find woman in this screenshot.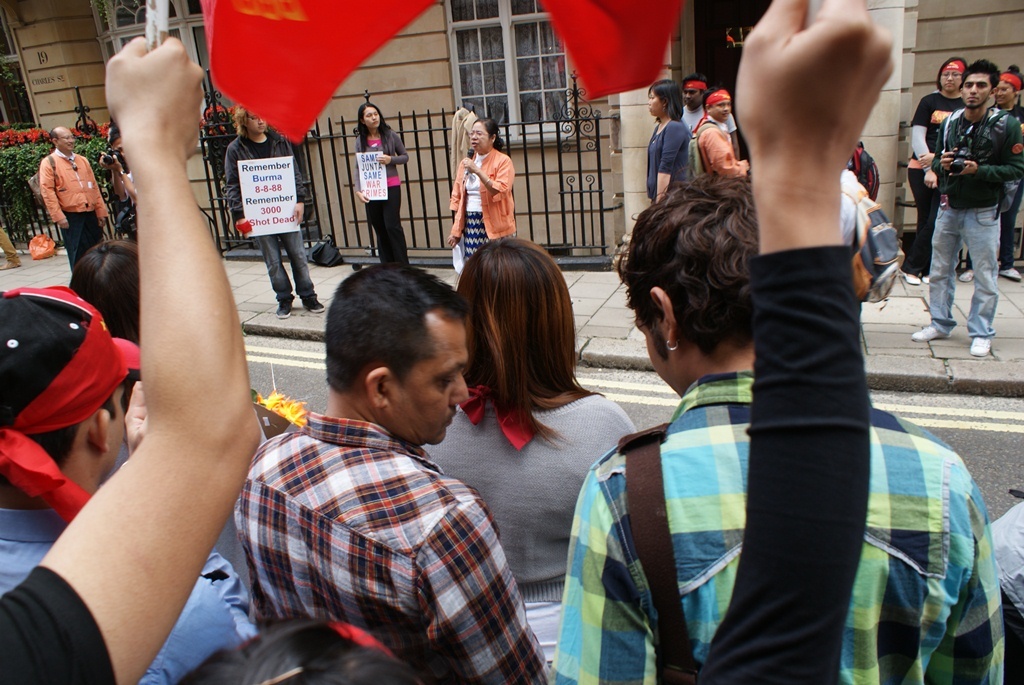
The bounding box for woman is [644, 76, 692, 204].
